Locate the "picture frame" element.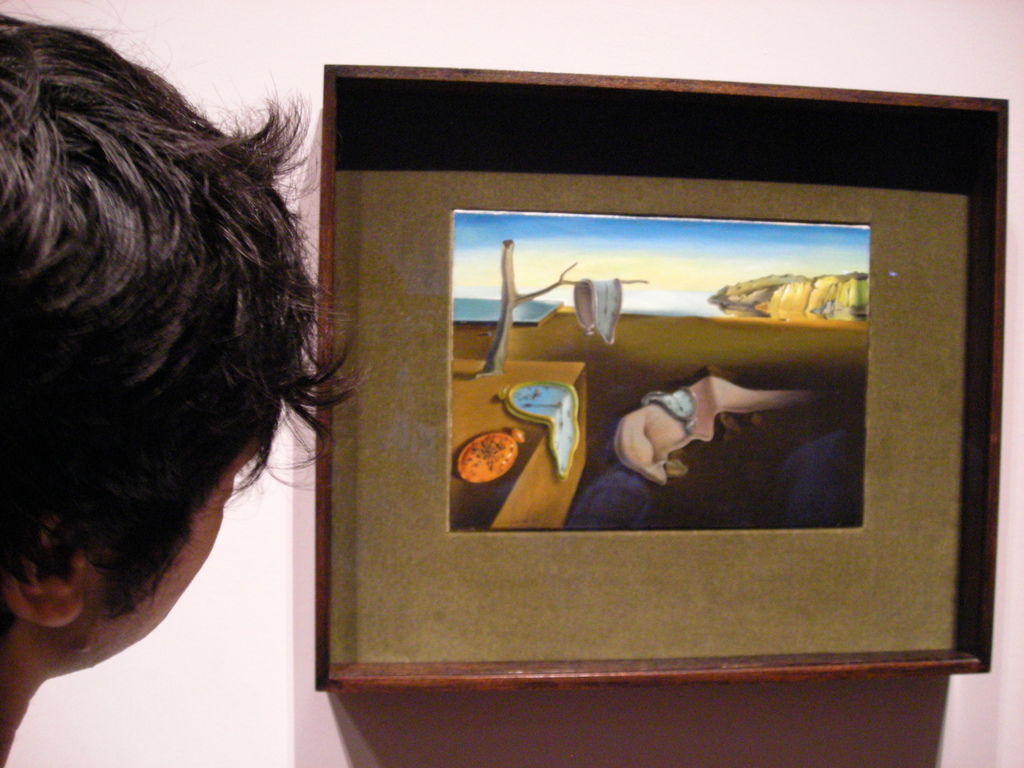
Element bbox: locate(318, 65, 1007, 688).
